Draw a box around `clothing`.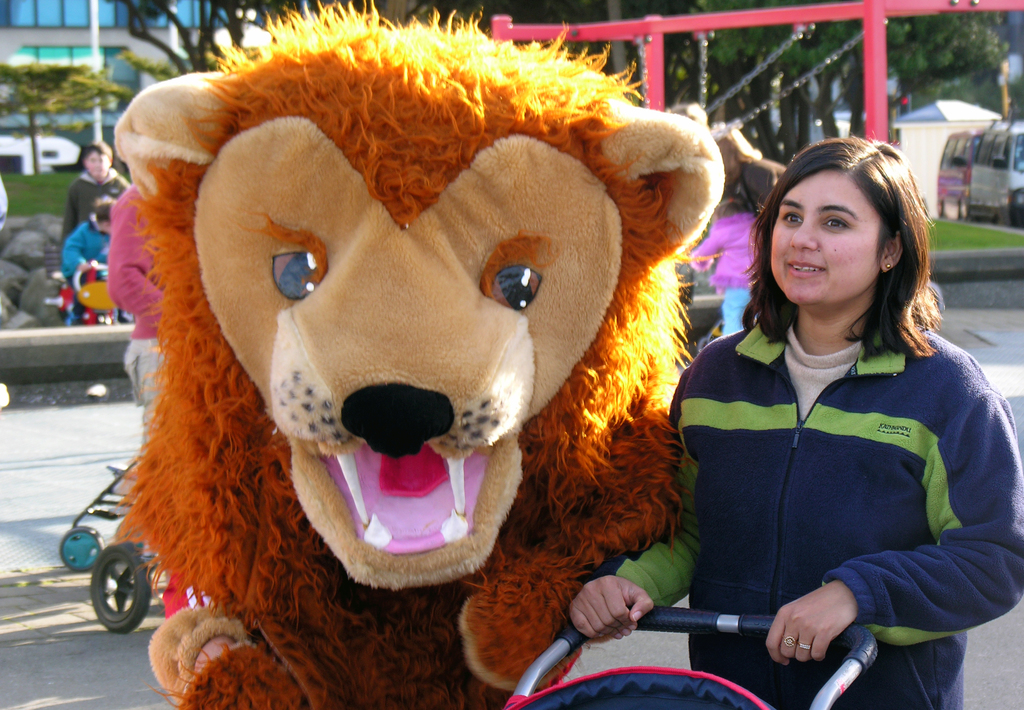
bbox(687, 210, 762, 293).
